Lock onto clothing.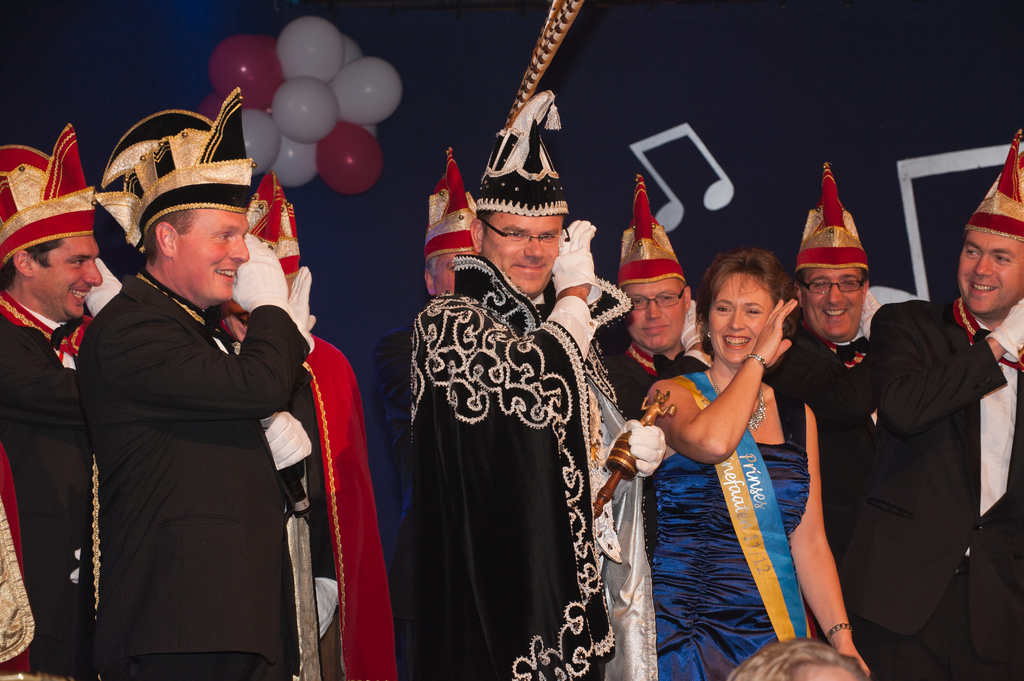
Locked: rect(0, 295, 91, 677).
